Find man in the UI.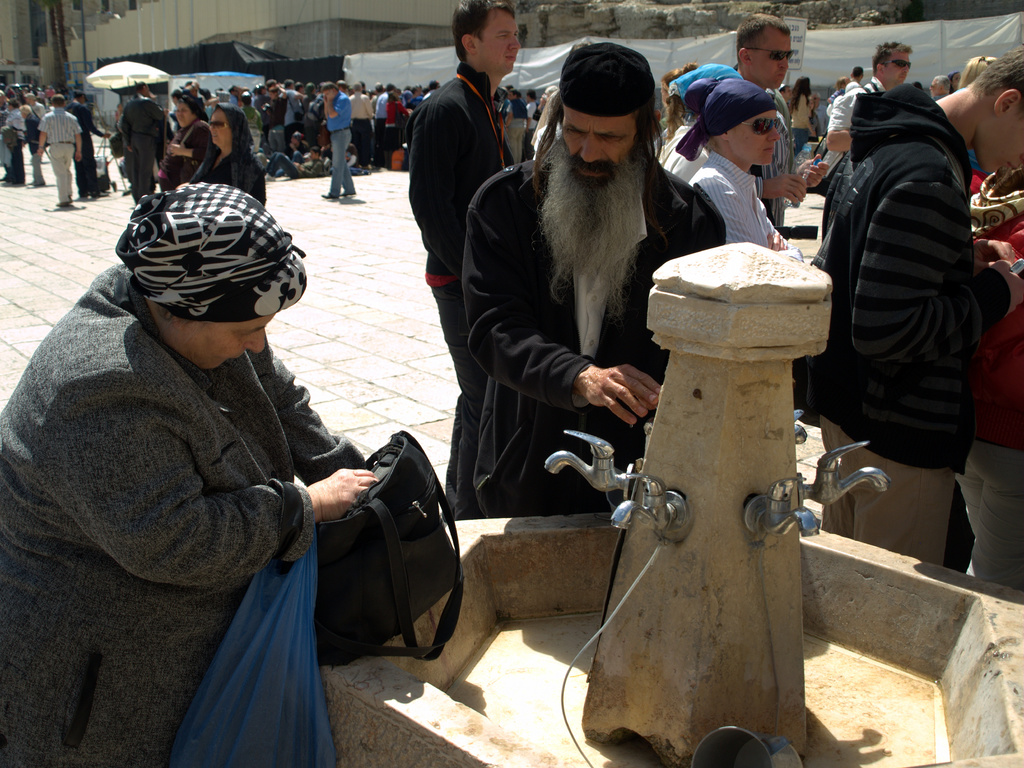
UI element at crop(444, 46, 703, 581).
